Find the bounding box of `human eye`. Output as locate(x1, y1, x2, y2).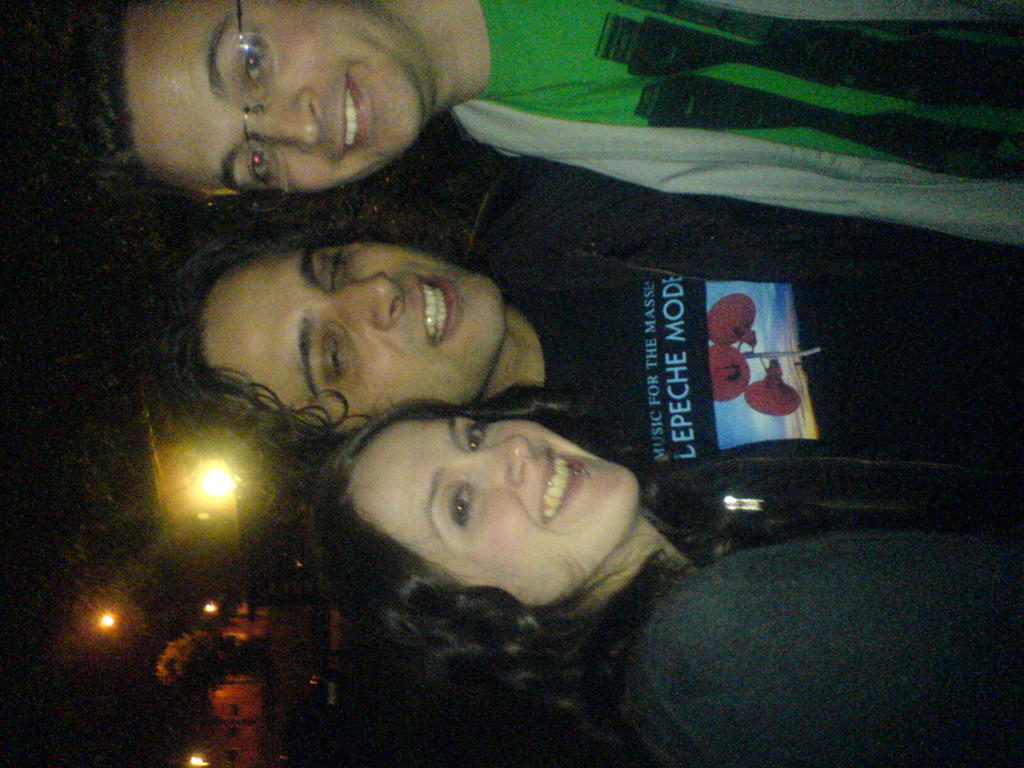
locate(321, 248, 351, 291).
